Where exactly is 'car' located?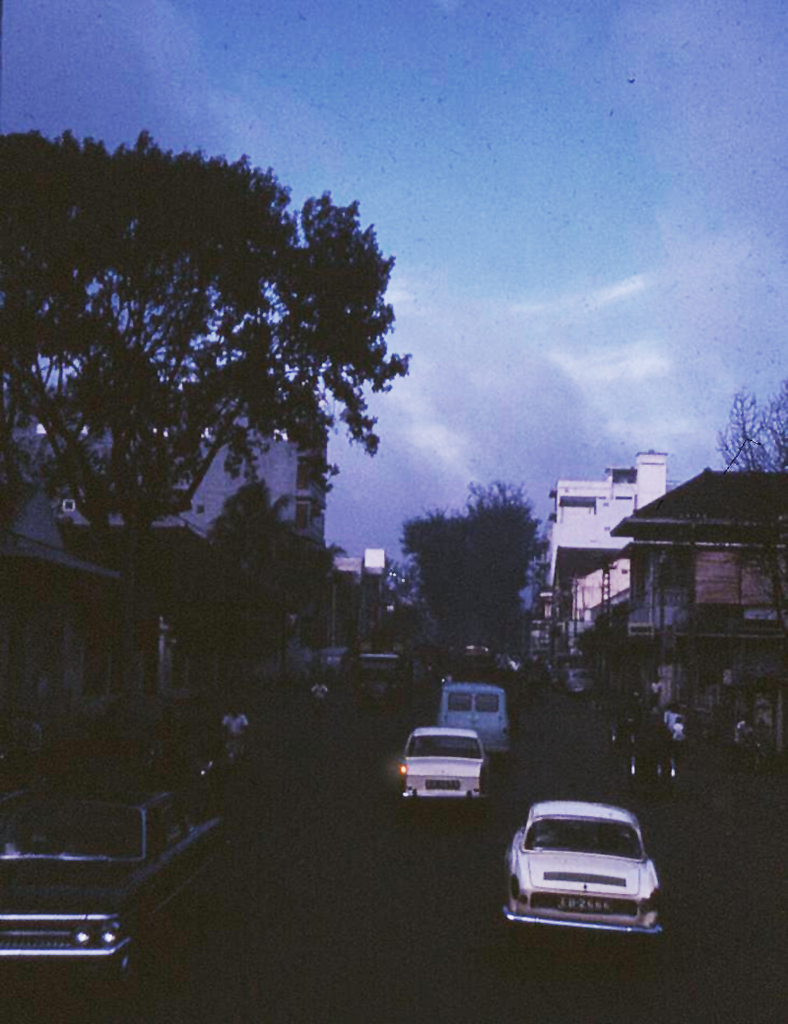
Its bounding box is 400 730 489 795.
